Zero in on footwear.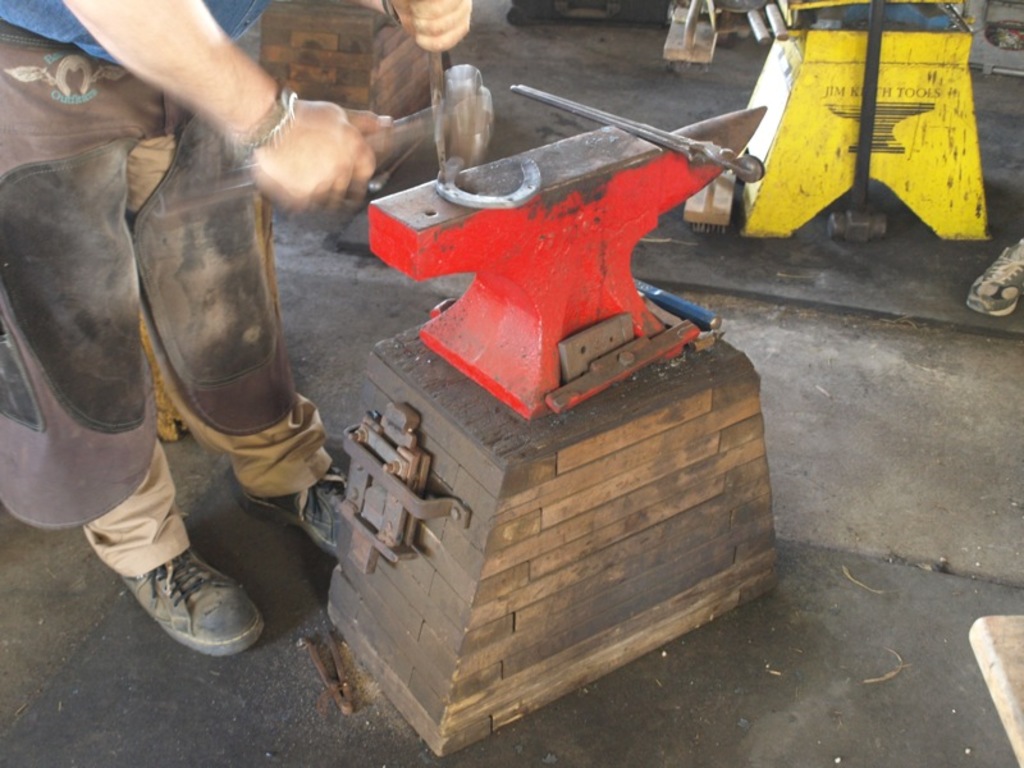
Zeroed in: region(233, 465, 348, 558).
